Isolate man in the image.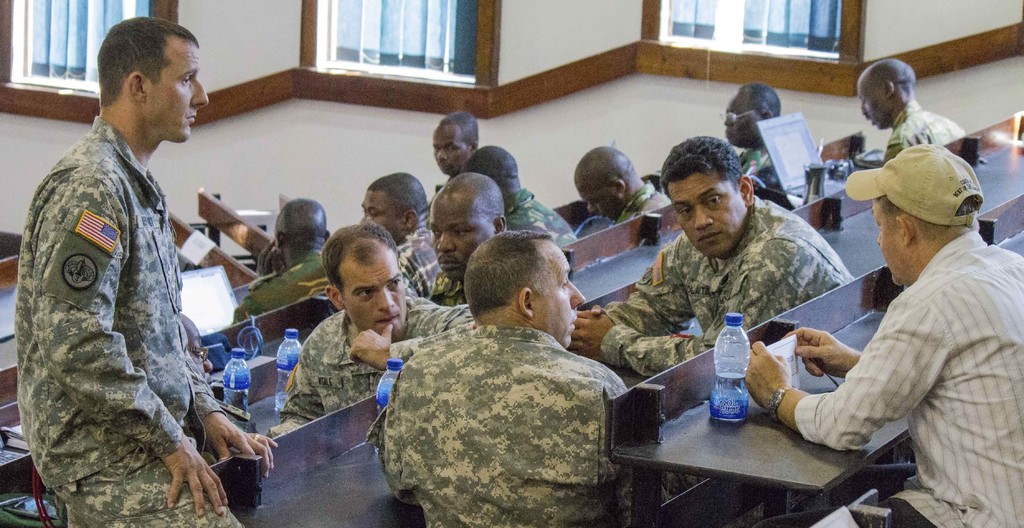
Isolated region: bbox=[381, 227, 627, 527].
